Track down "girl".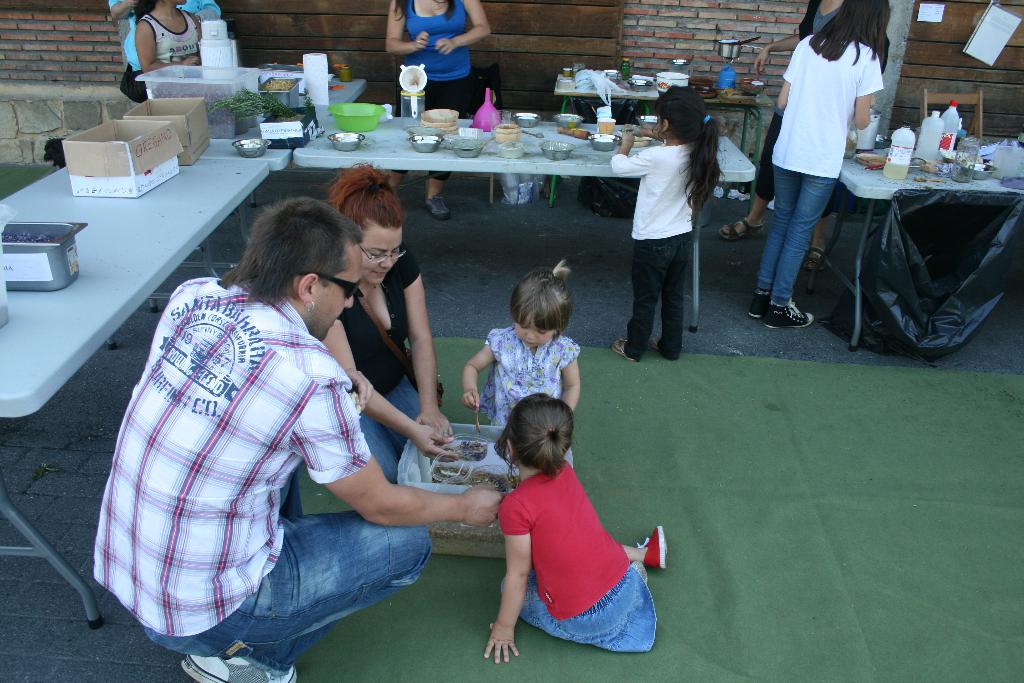
Tracked to (483,388,668,663).
